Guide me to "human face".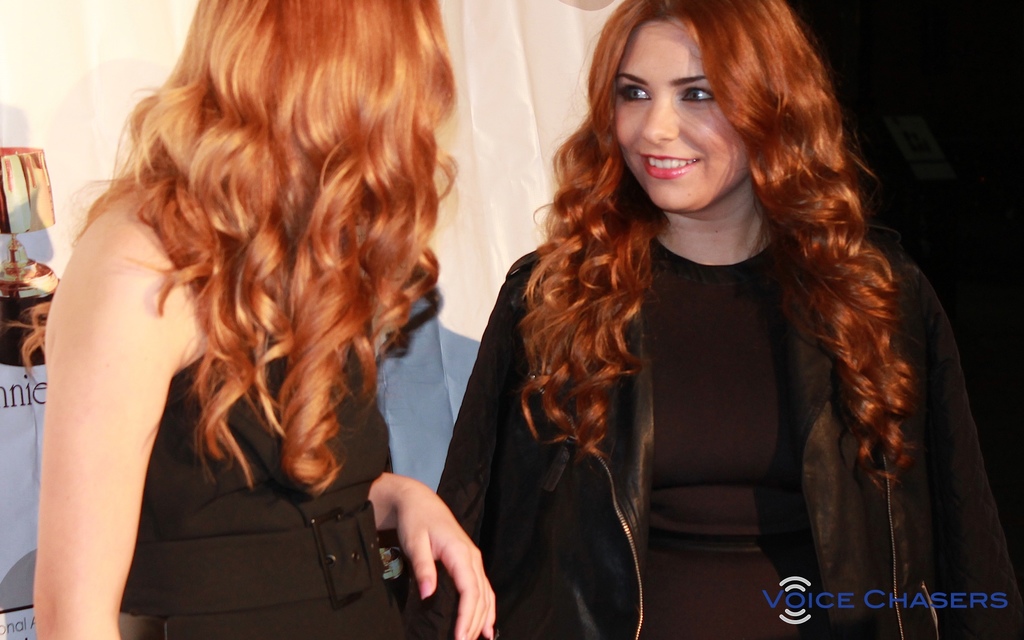
Guidance: [left=610, top=15, right=750, bottom=217].
